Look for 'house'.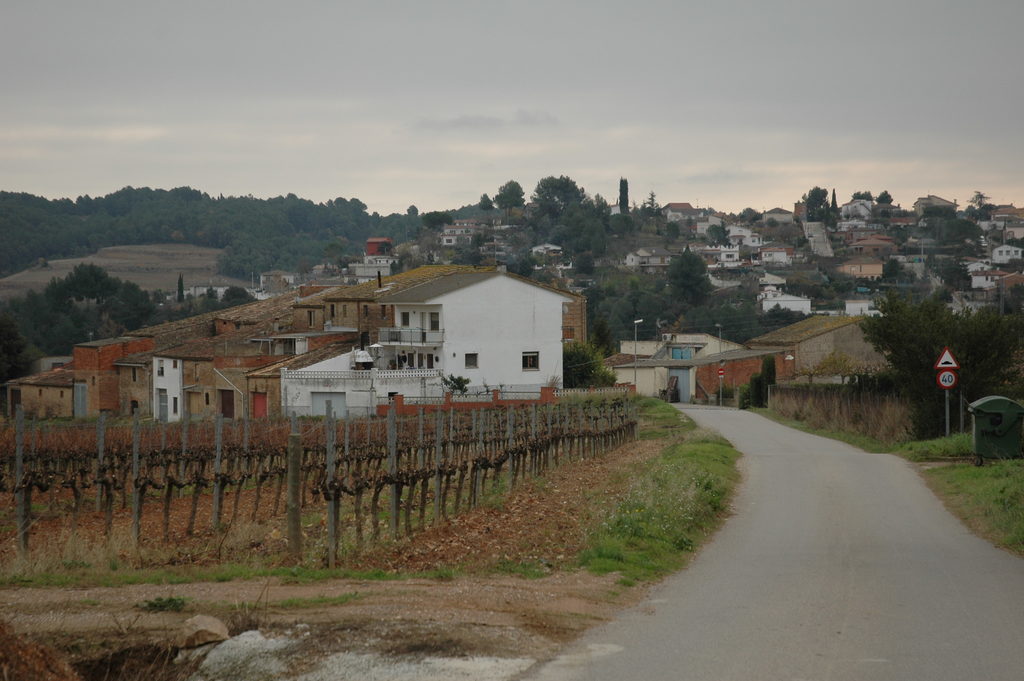
Found: bbox(751, 285, 813, 311).
